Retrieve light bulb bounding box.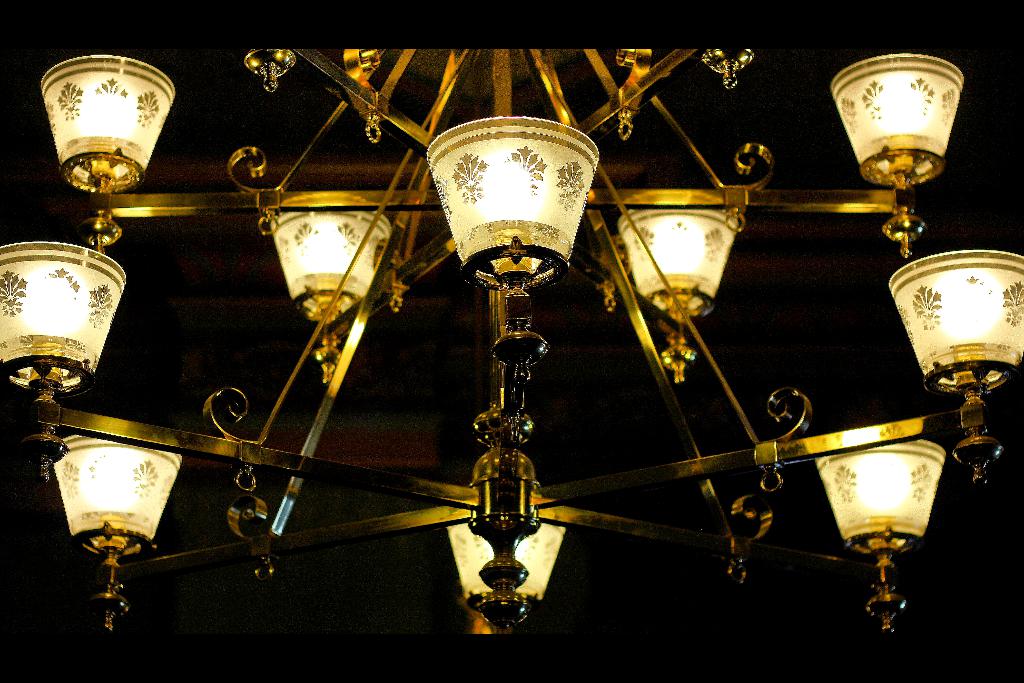
Bounding box: 934,272,1006,383.
